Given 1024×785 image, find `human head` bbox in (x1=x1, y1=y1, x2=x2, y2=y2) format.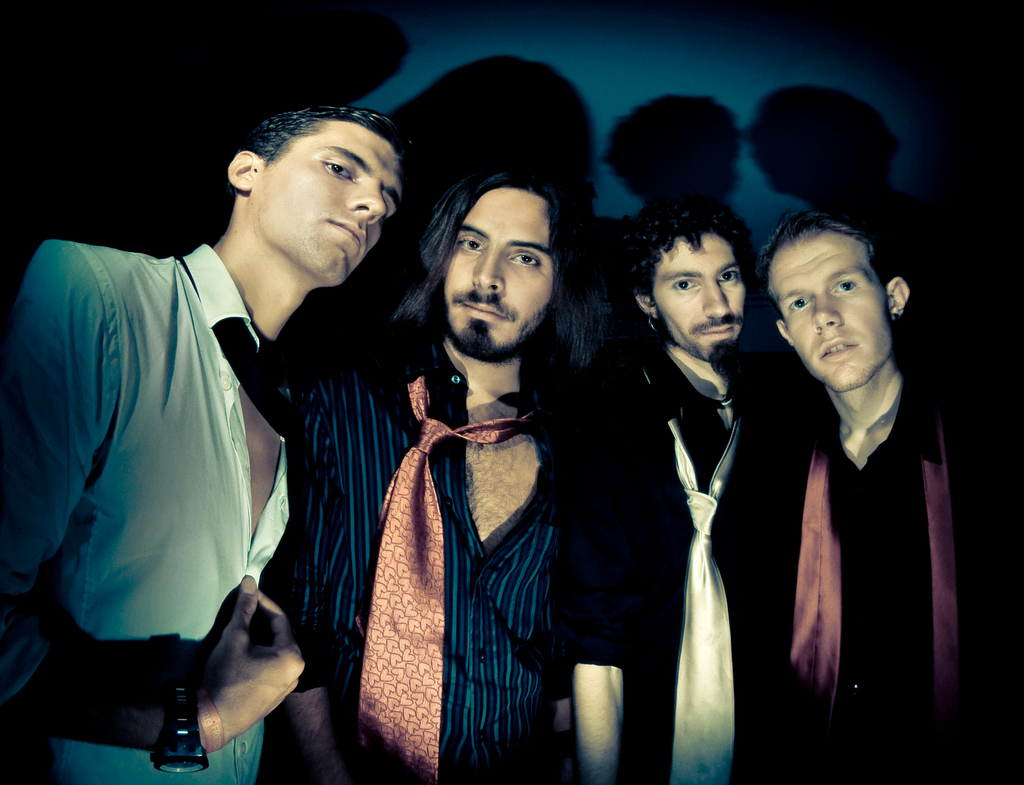
(x1=226, y1=105, x2=404, y2=293).
